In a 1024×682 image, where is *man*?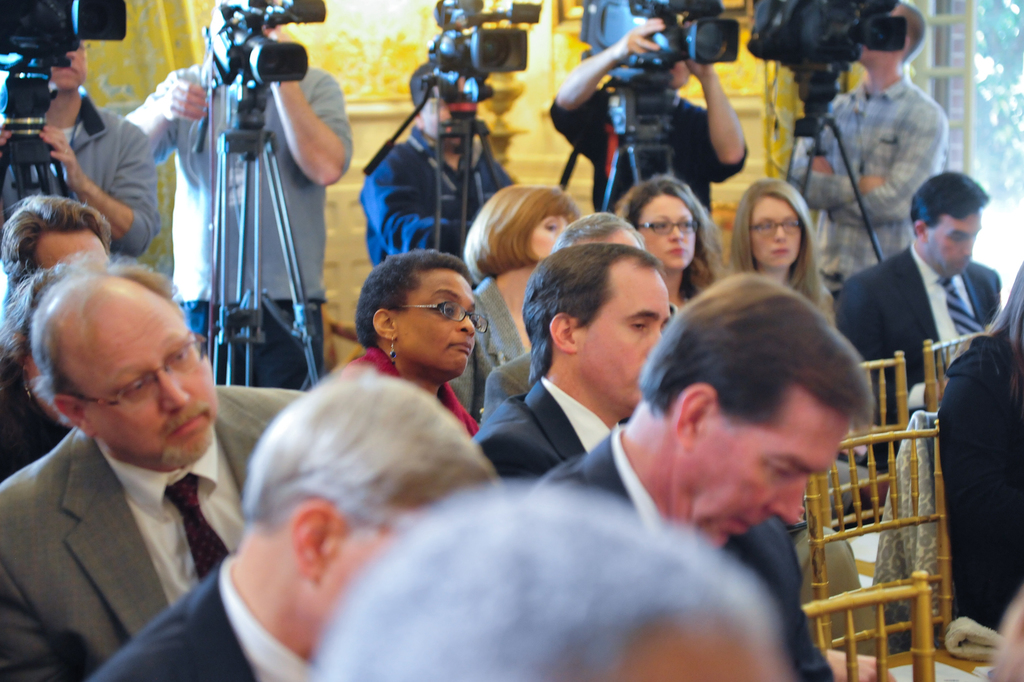
<region>115, 0, 351, 397</region>.
